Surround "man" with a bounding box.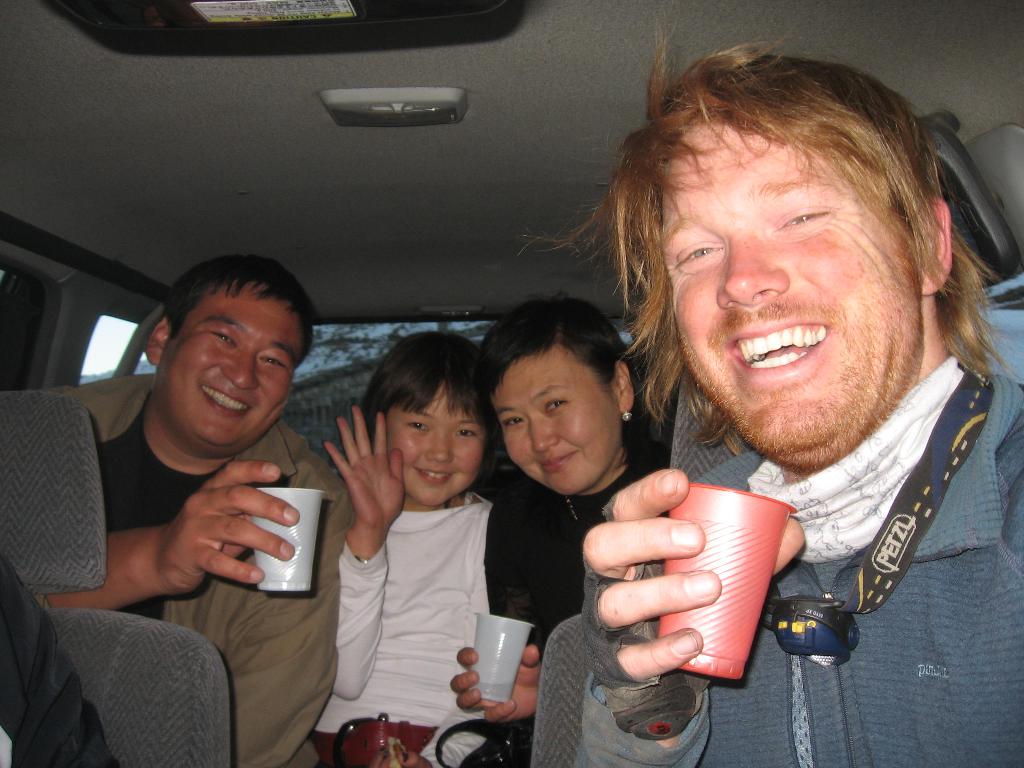
locate(43, 255, 358, 767).
